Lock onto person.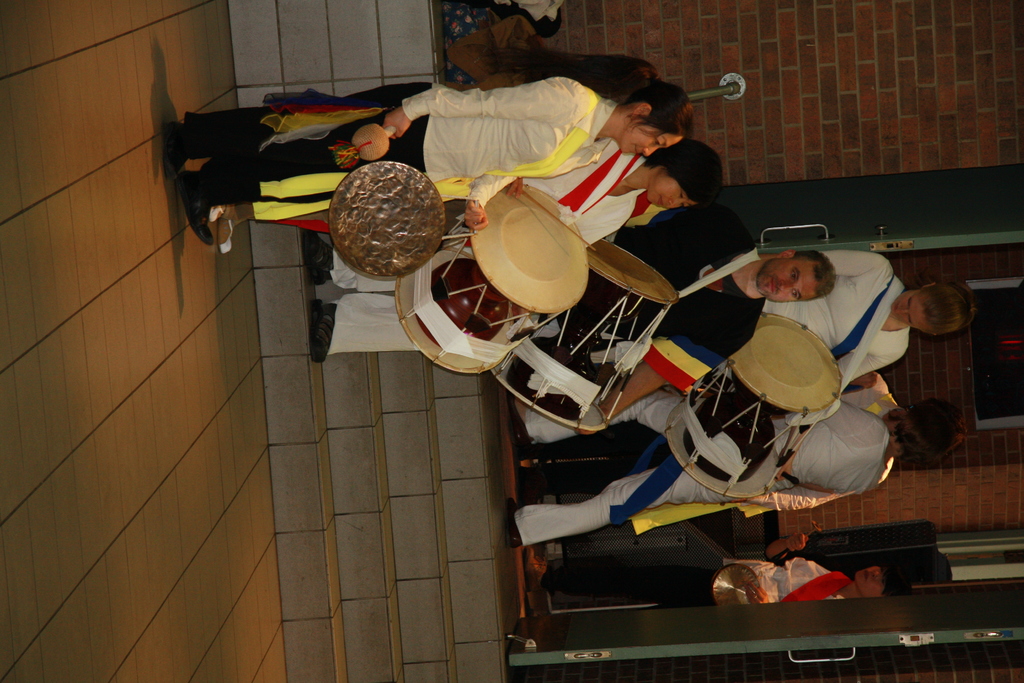
Locked: box(161, 44, 693, 232).
